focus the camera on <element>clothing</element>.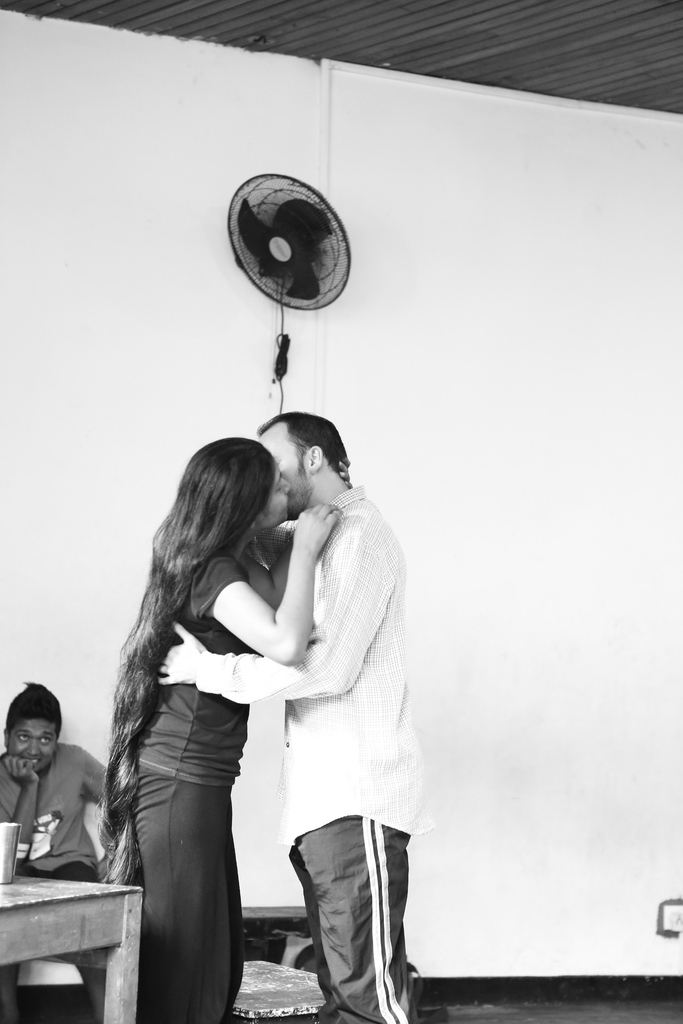
Focus region: Rect(124, 552, 246, 1023).
